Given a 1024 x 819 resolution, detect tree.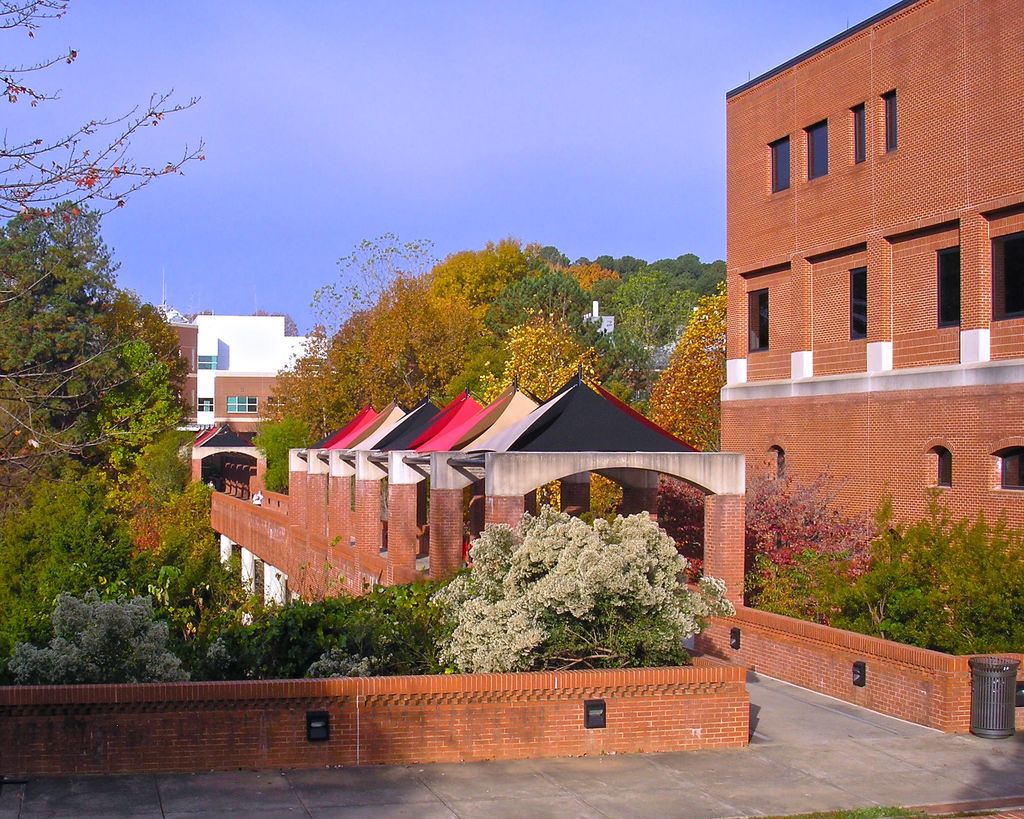
region(96, 275, 213, 472).
